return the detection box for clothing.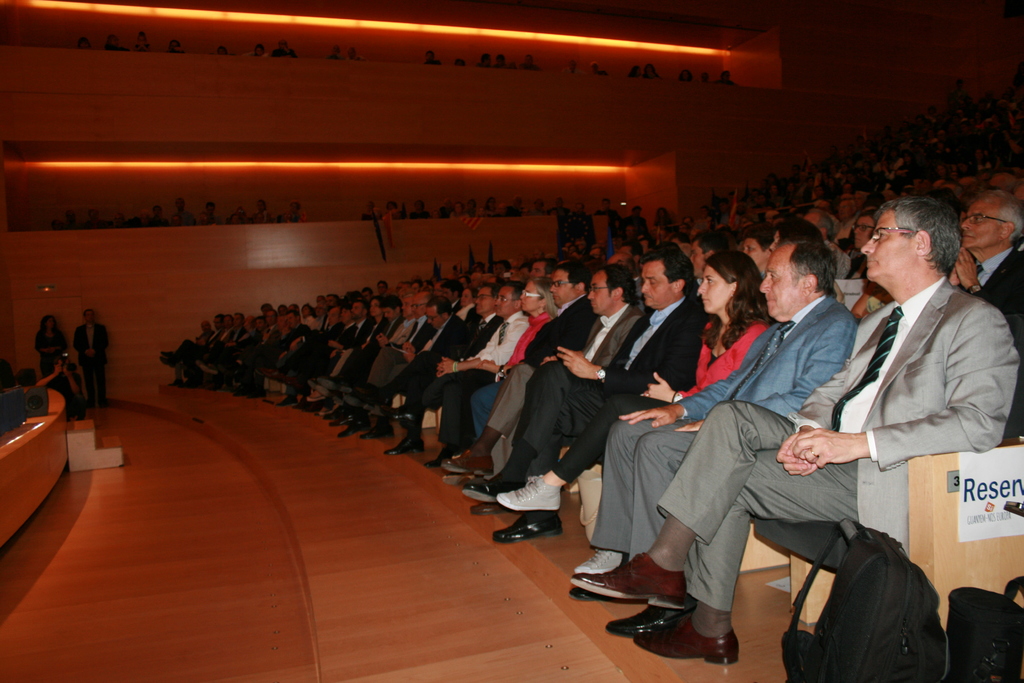
region(409, 209, 431, 219).
